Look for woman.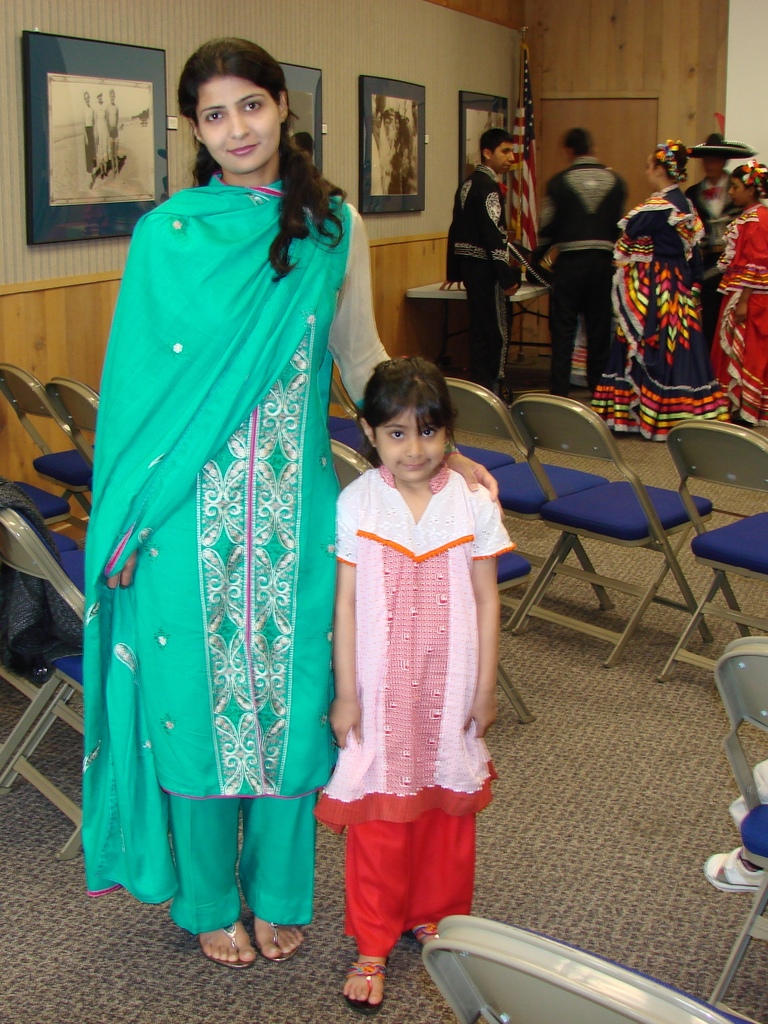
Found: {"x1": 92, "y1": 67, "x2": 396, "y2": 967}.
